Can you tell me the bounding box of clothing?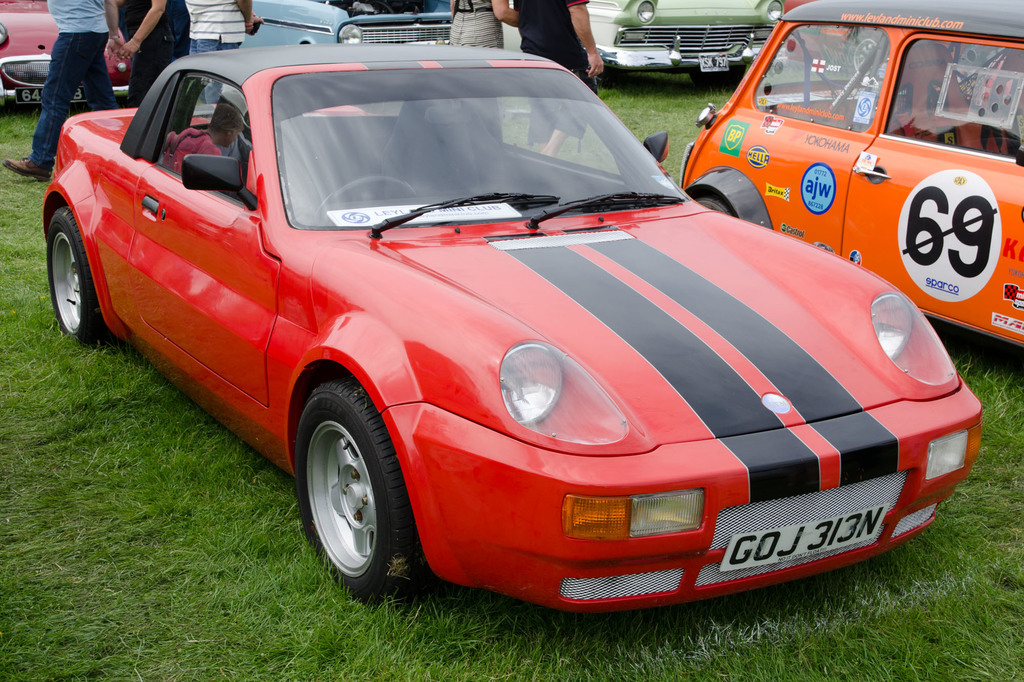
446/0/505/48.
